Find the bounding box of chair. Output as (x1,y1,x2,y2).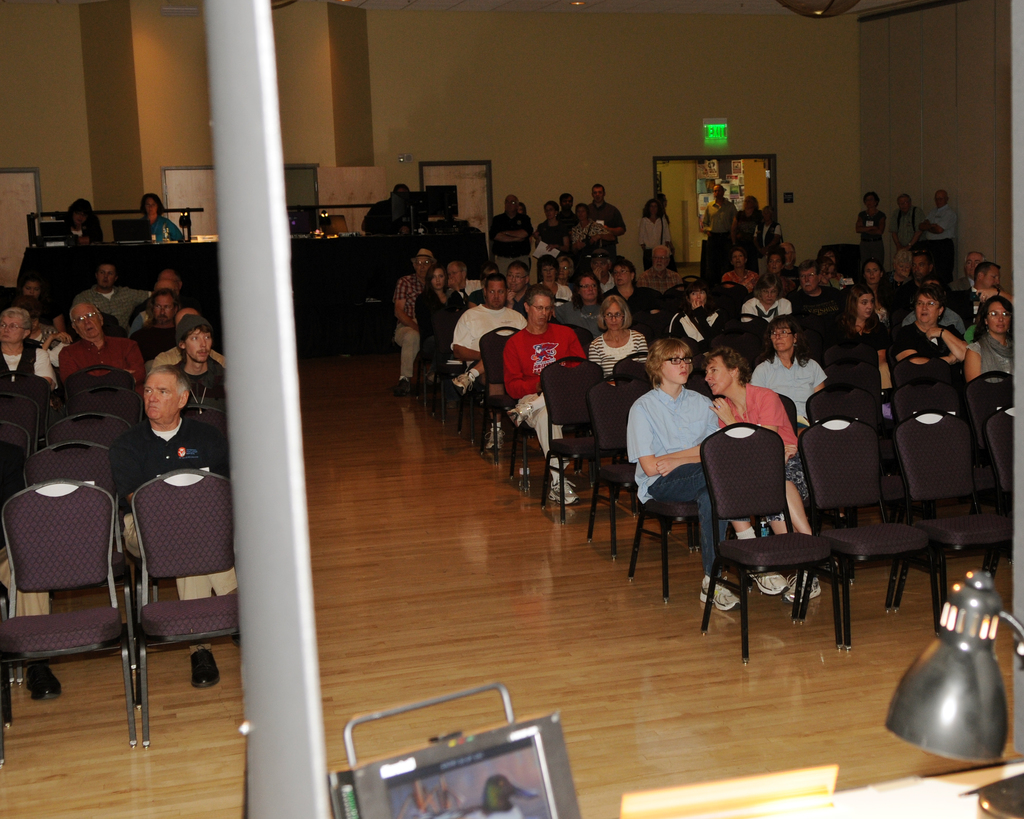
(779,394,806,472).
